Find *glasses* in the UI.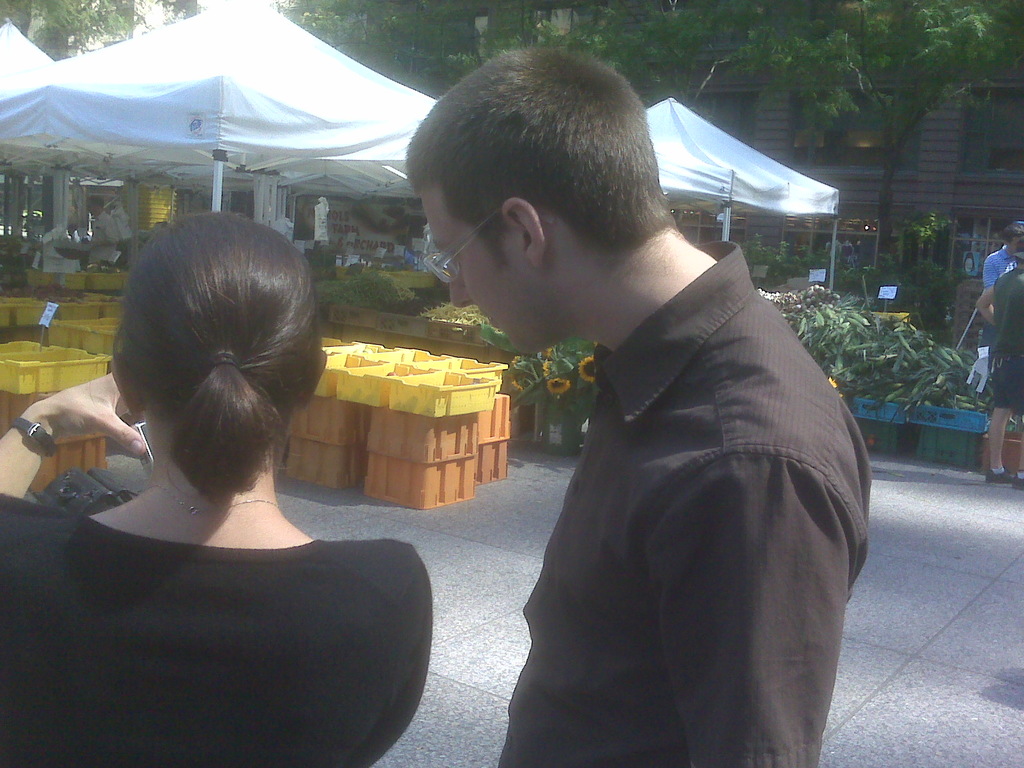
UI element at 422:203:553:280.
